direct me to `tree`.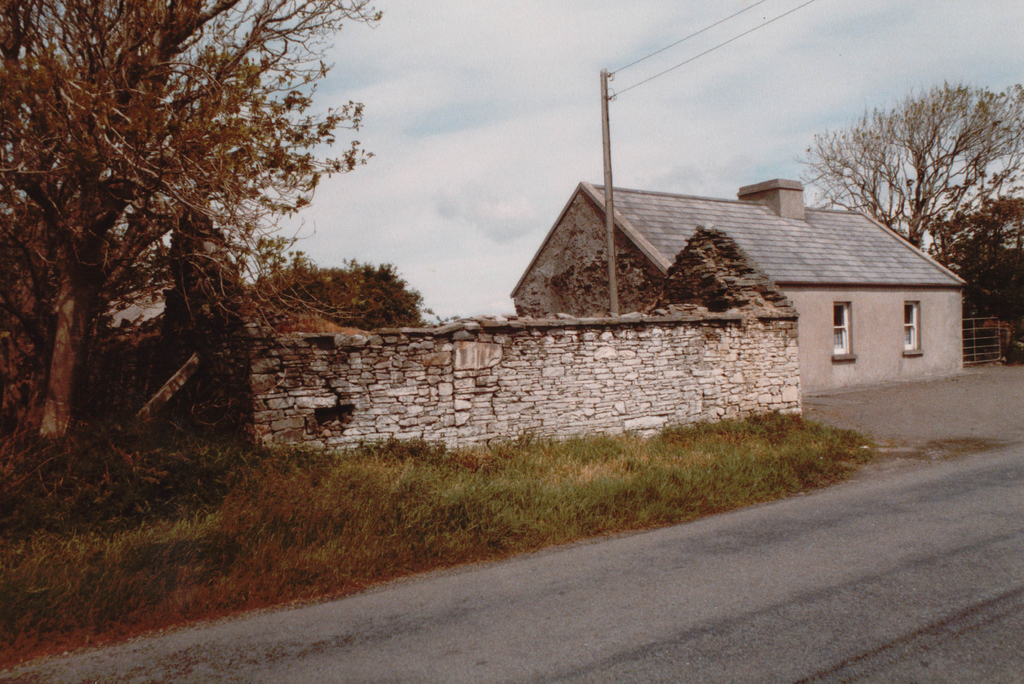
Direction: 0 0 373 433.
